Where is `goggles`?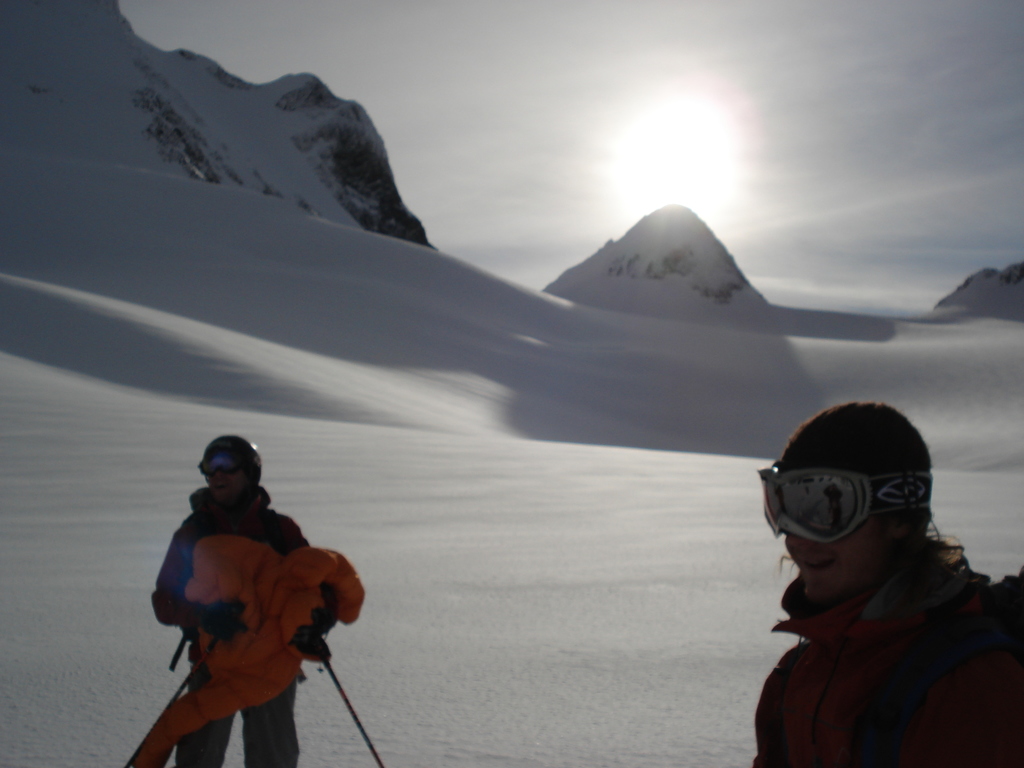
{"x1": 753, "y1": 463, "x2": 934, "y2": 543}.
